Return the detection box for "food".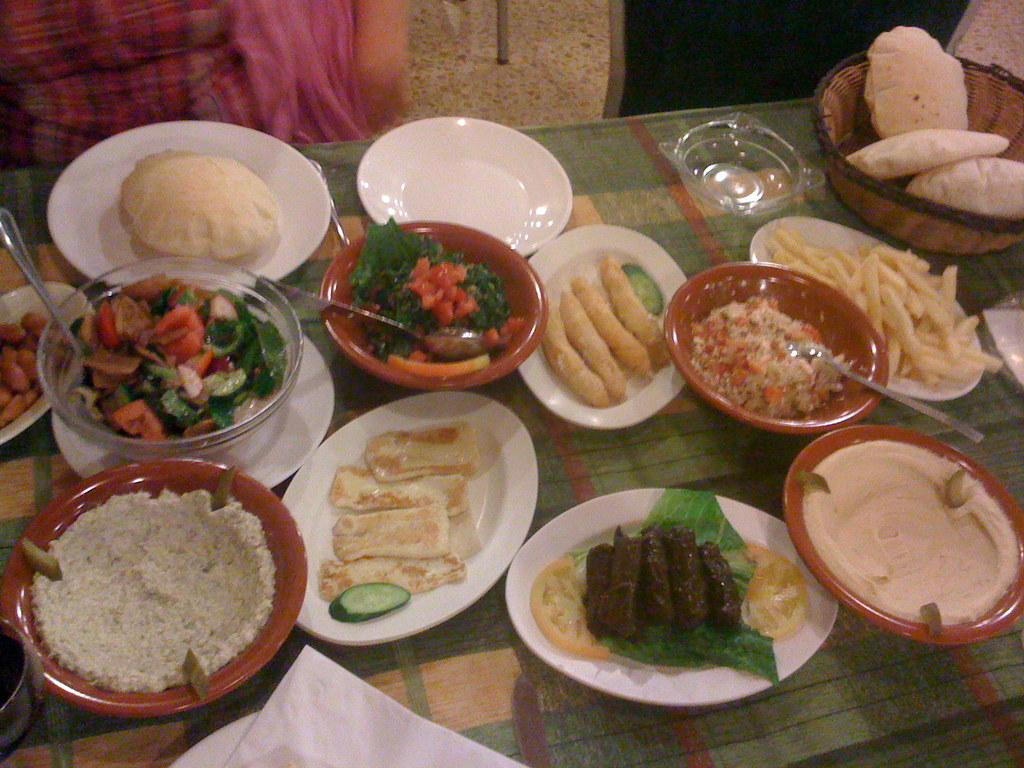
select_region(541, 299, 610, 407).
